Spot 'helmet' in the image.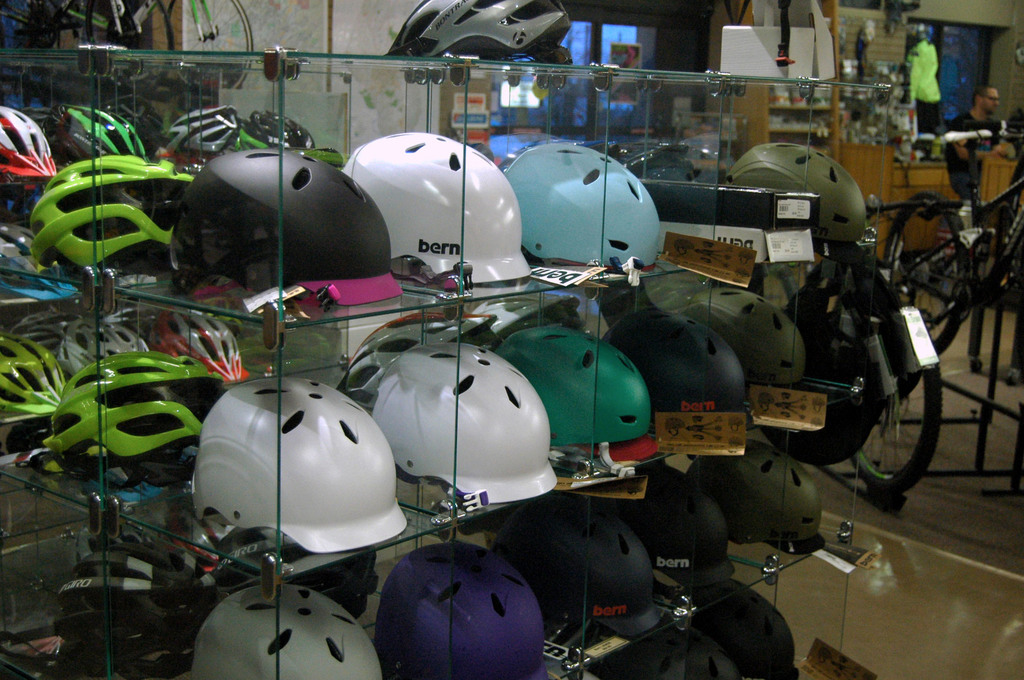
'helmet' found at crop(7, 306, 146, 381).
